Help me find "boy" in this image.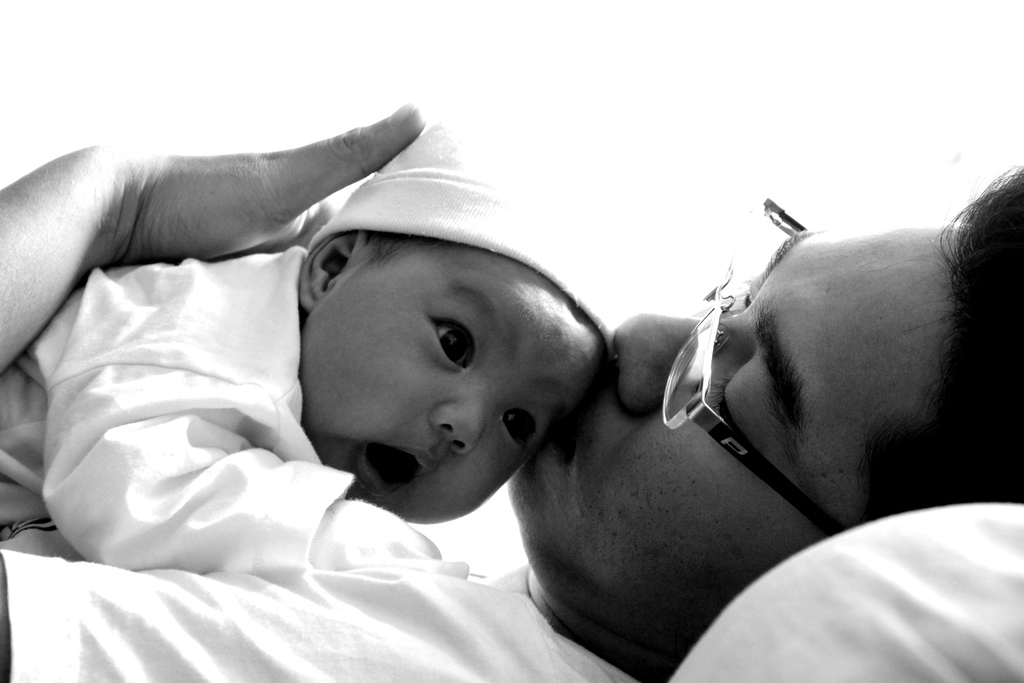
Found it: x1=0, y1=115, x2=613, y2=566.
